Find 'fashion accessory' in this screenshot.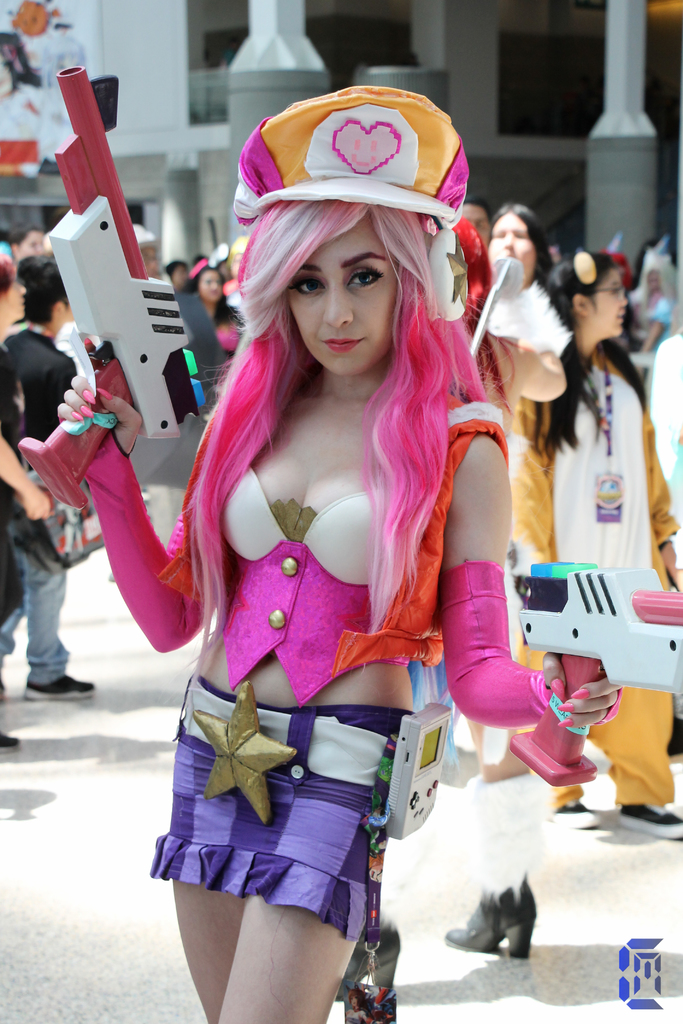
The bounding box for 'fashion accessory' is left=20, top=675, right=99, bottom=703.
